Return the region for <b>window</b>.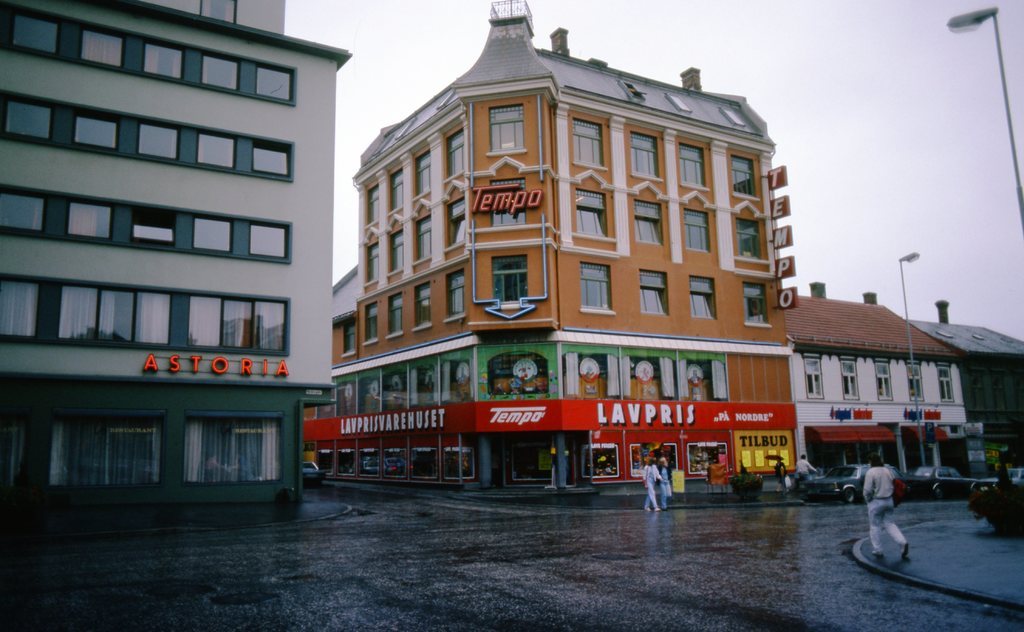
bbox=[449, 270, 463, 319].
